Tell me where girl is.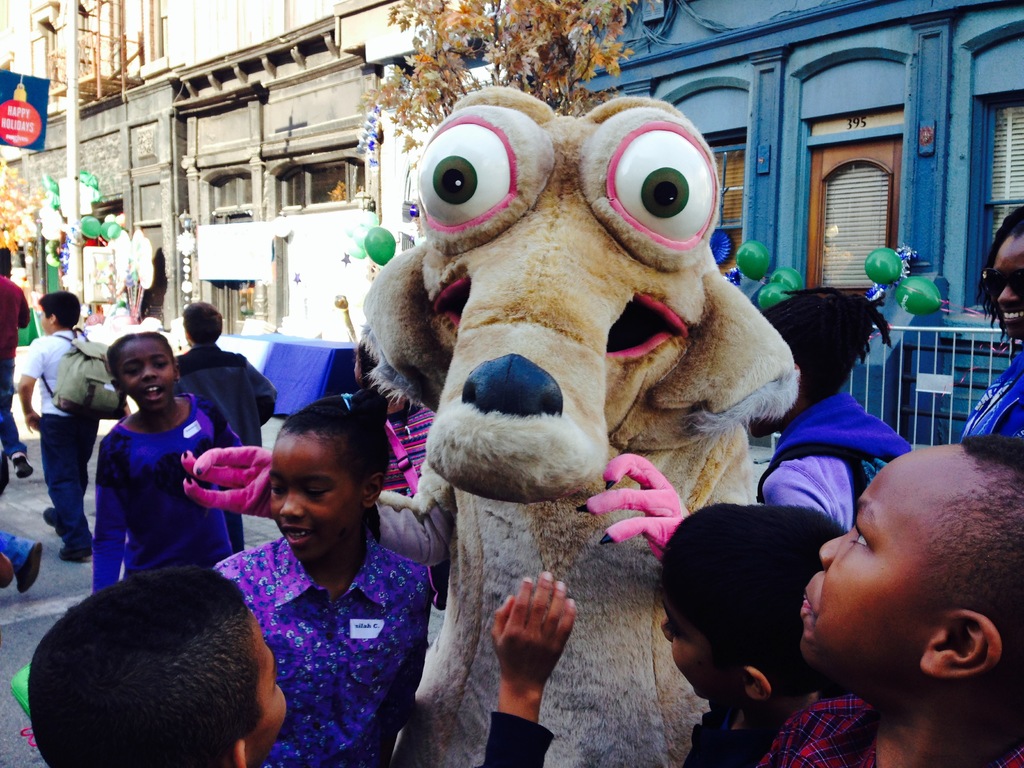
girl is at 355,332,439,500.
